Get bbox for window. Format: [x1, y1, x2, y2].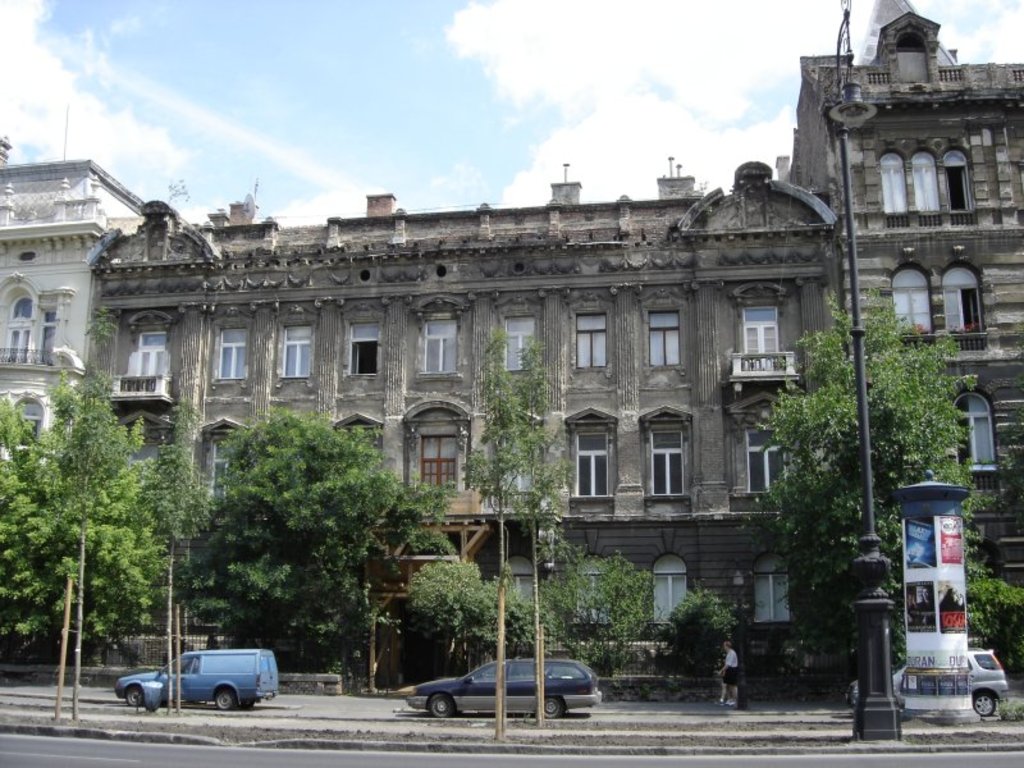
[413, 308, 466, 385].
